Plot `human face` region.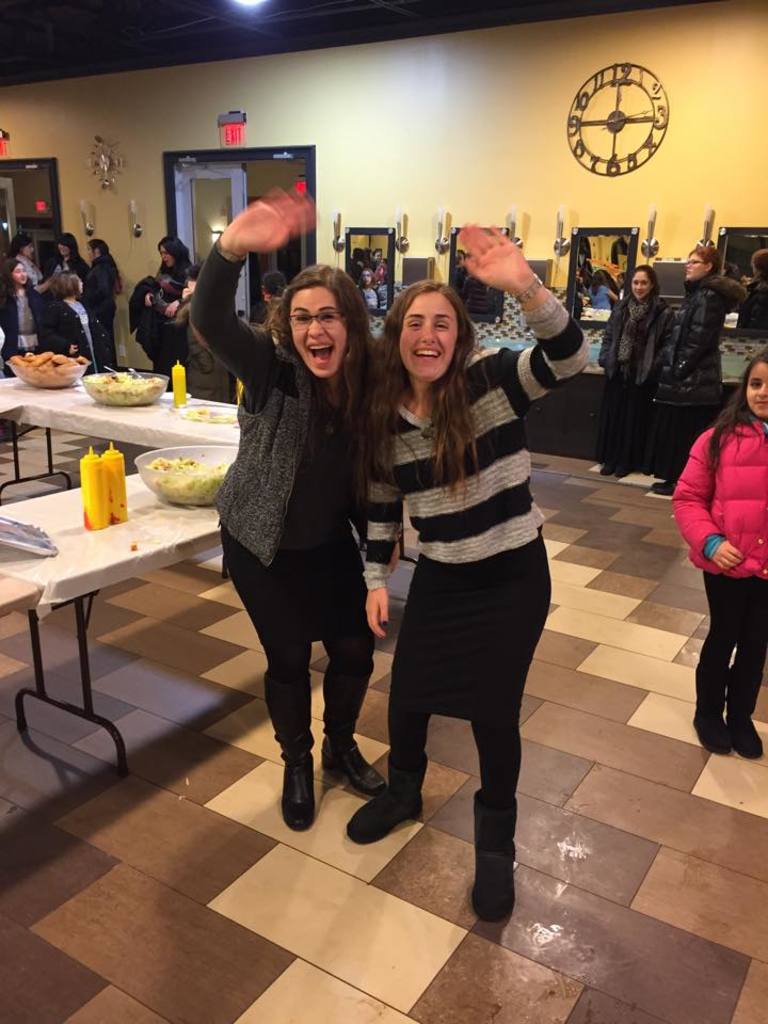
Plotted at pyautogui.locateOnScreen(688, 249, 702, 277).
